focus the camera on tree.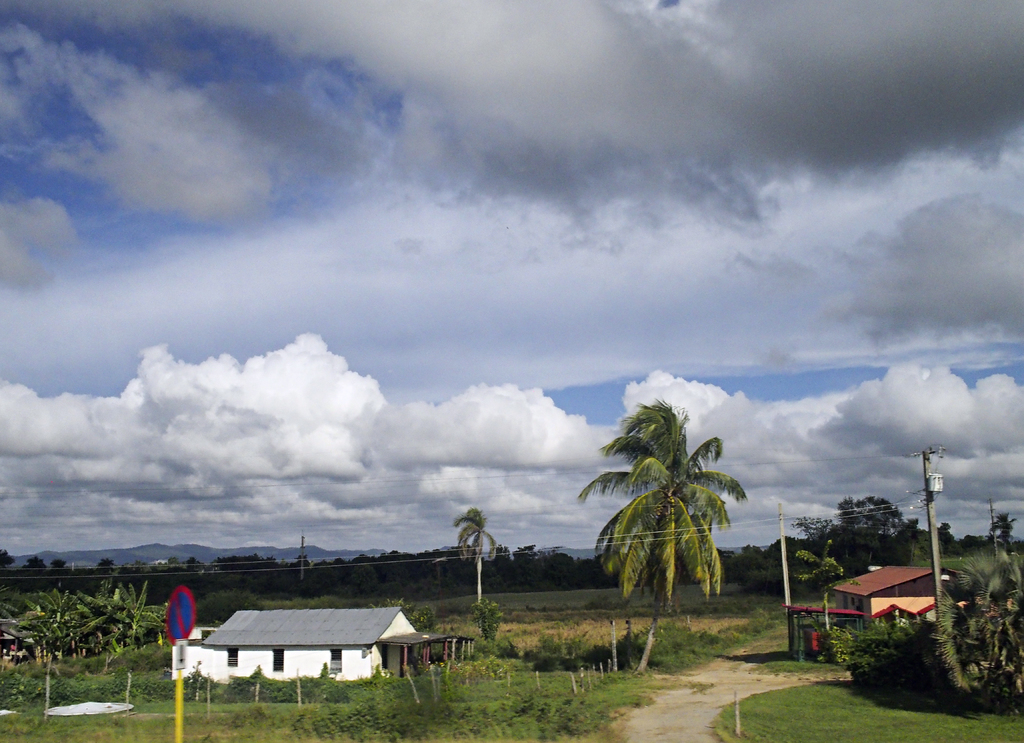
Focus region: 512/541/533/589.
